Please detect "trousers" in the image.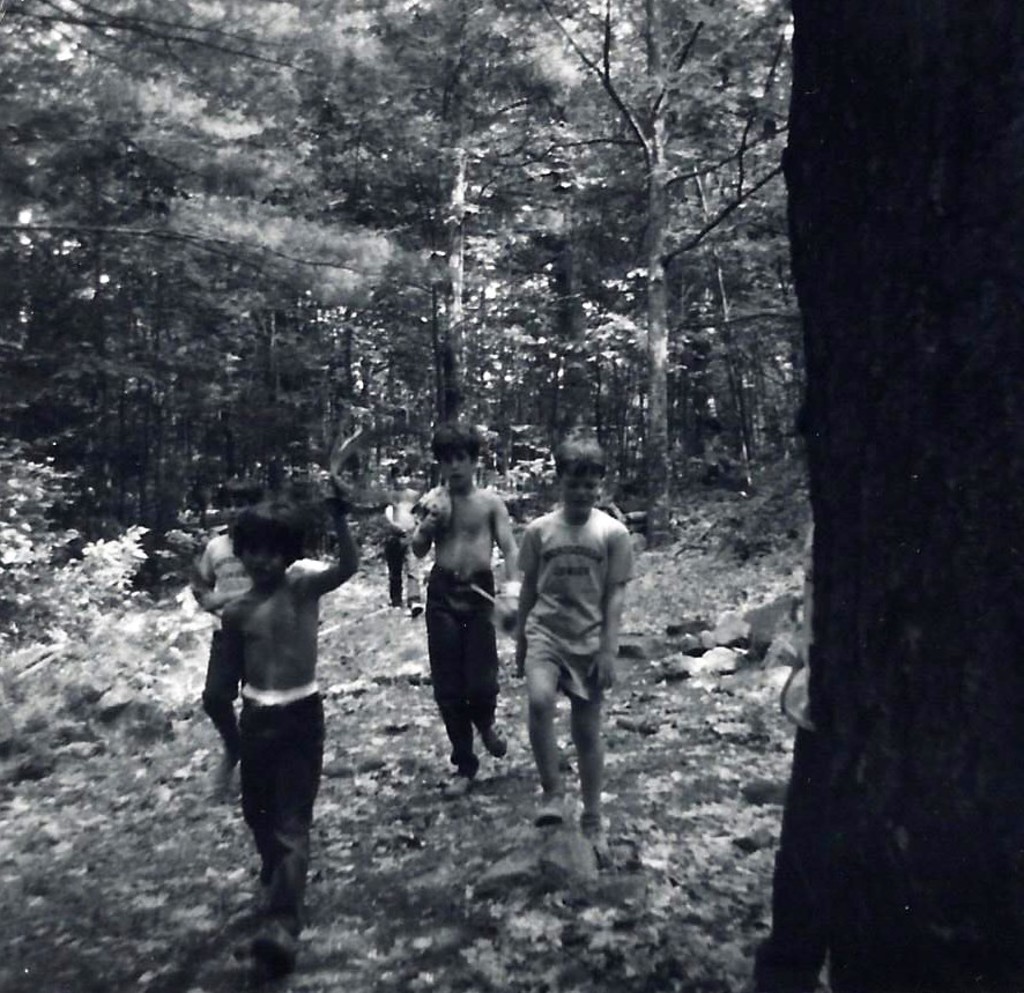
{"x1": 421, "y1": 587, "x2": 504, "y2": 775}.
